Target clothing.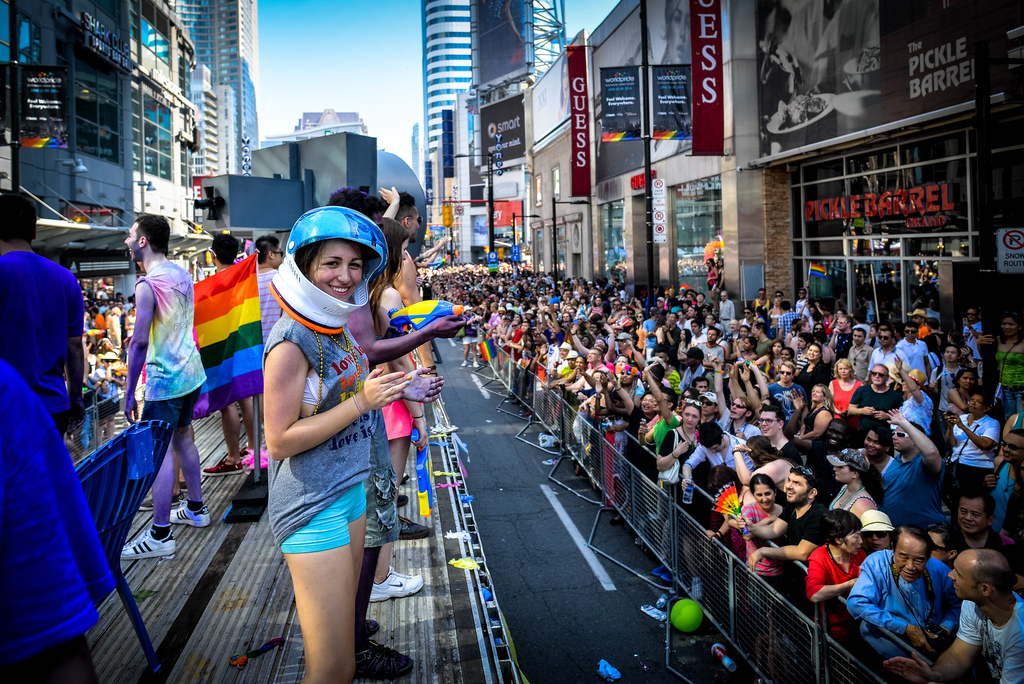
Target region: BBox(91, 371, 120, 414).
